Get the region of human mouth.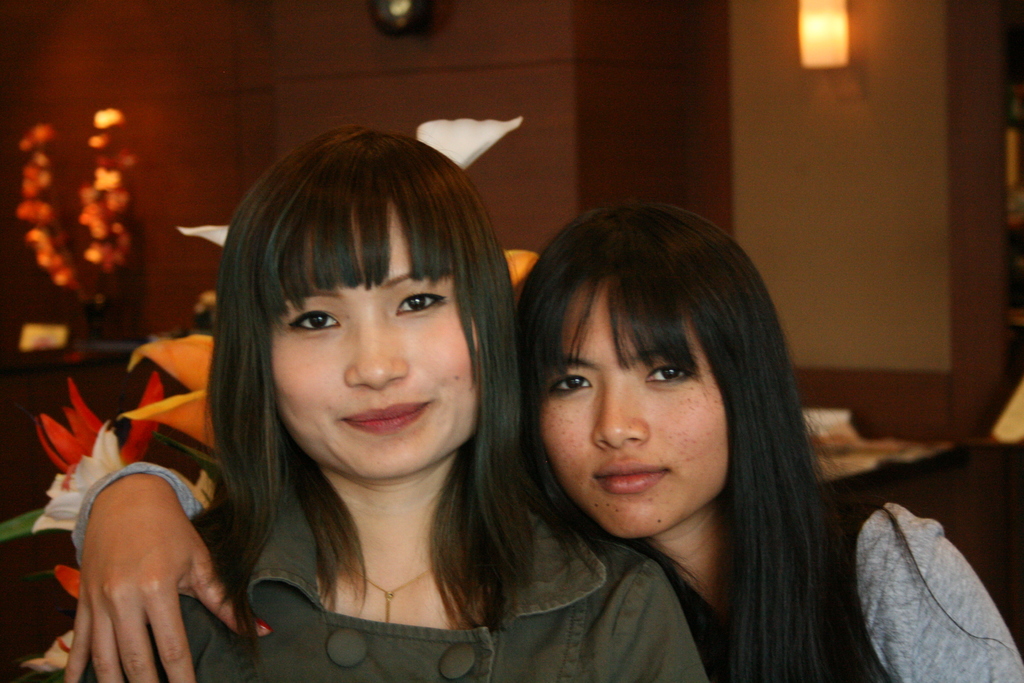
591:454:672:498.
